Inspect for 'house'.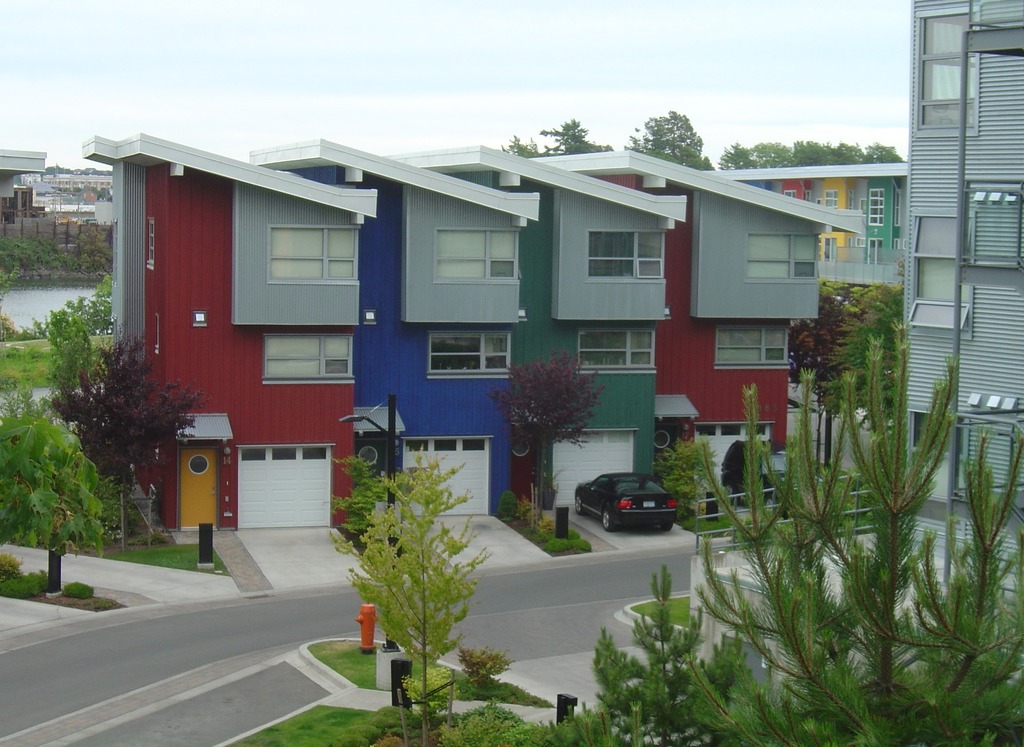
Inspection: 525 151 863 492.
